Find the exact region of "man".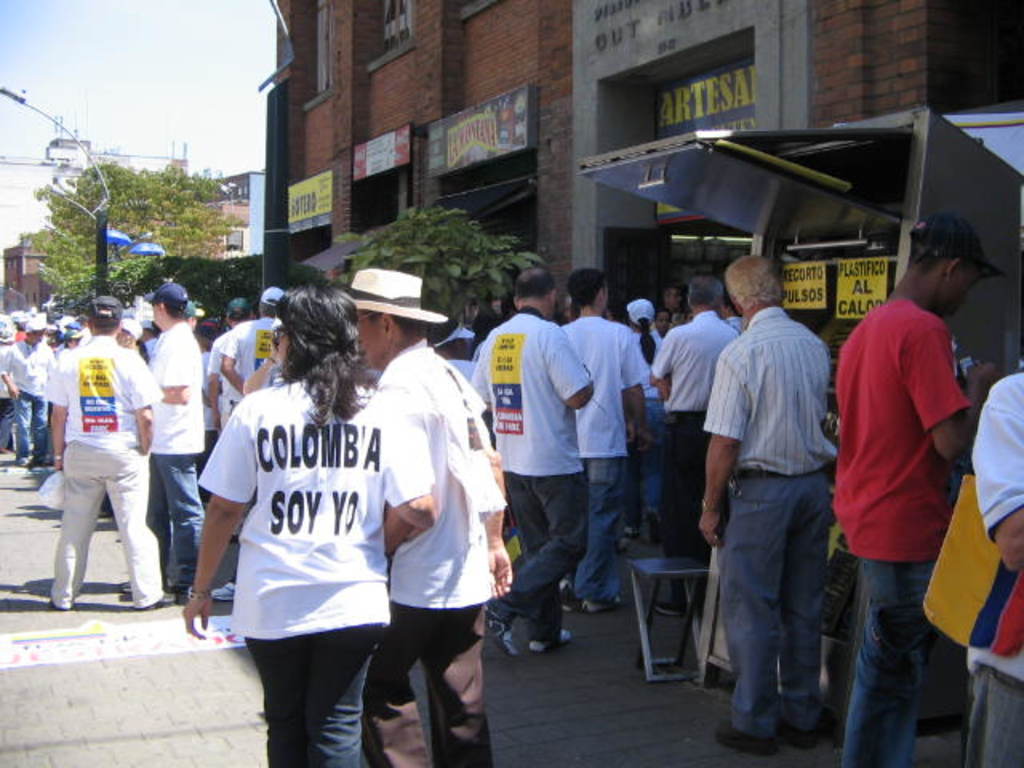
Exact region: detection(696, 245, 861, 755).
